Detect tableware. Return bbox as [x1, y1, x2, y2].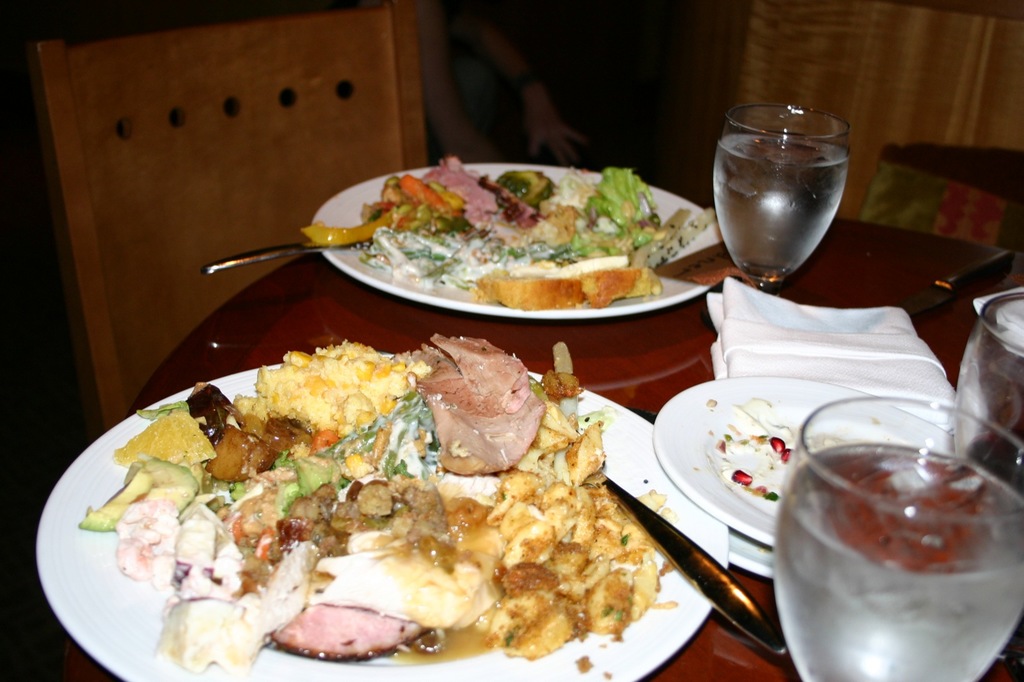
[25, 354, 731, 681].
